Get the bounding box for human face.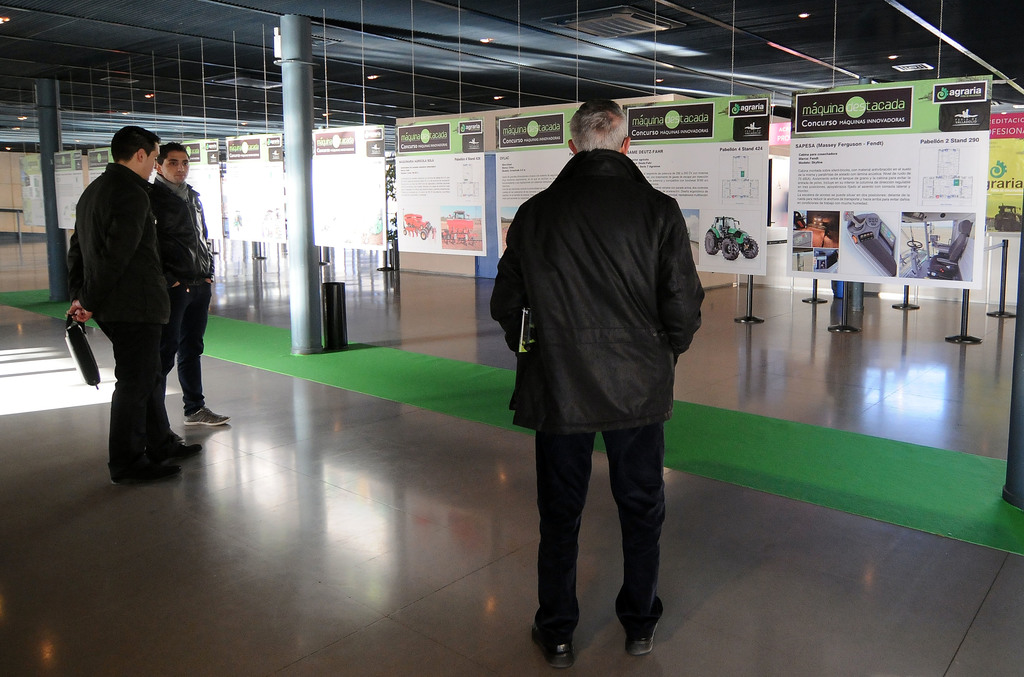
bbox(145, 142, 160, 180).
